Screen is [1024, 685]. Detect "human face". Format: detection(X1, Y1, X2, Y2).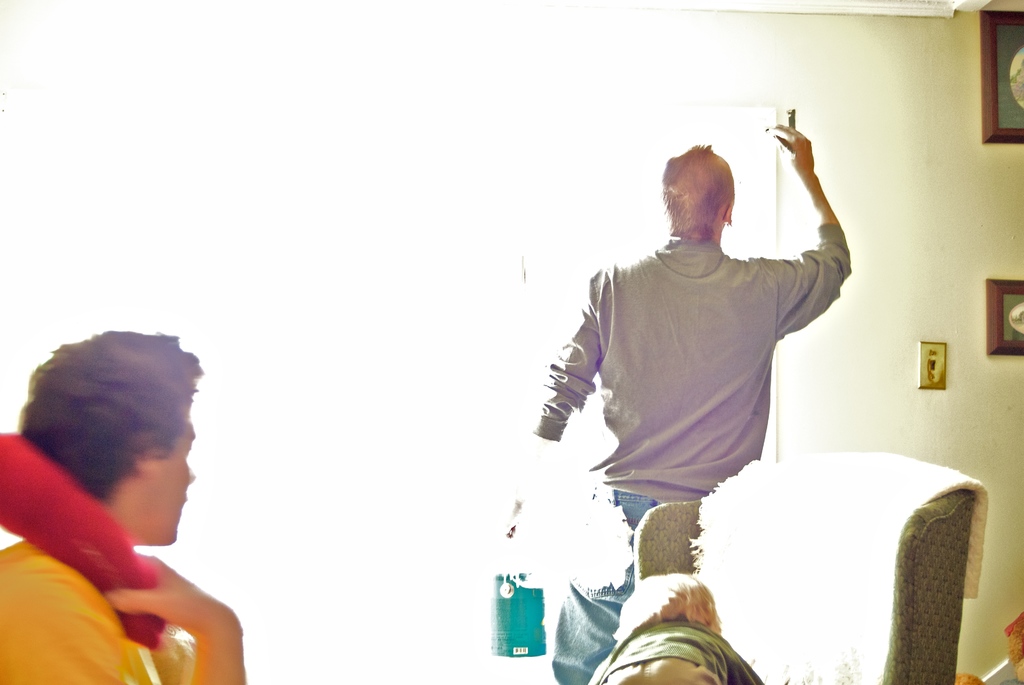
detection(150, 408, 194, 538).
